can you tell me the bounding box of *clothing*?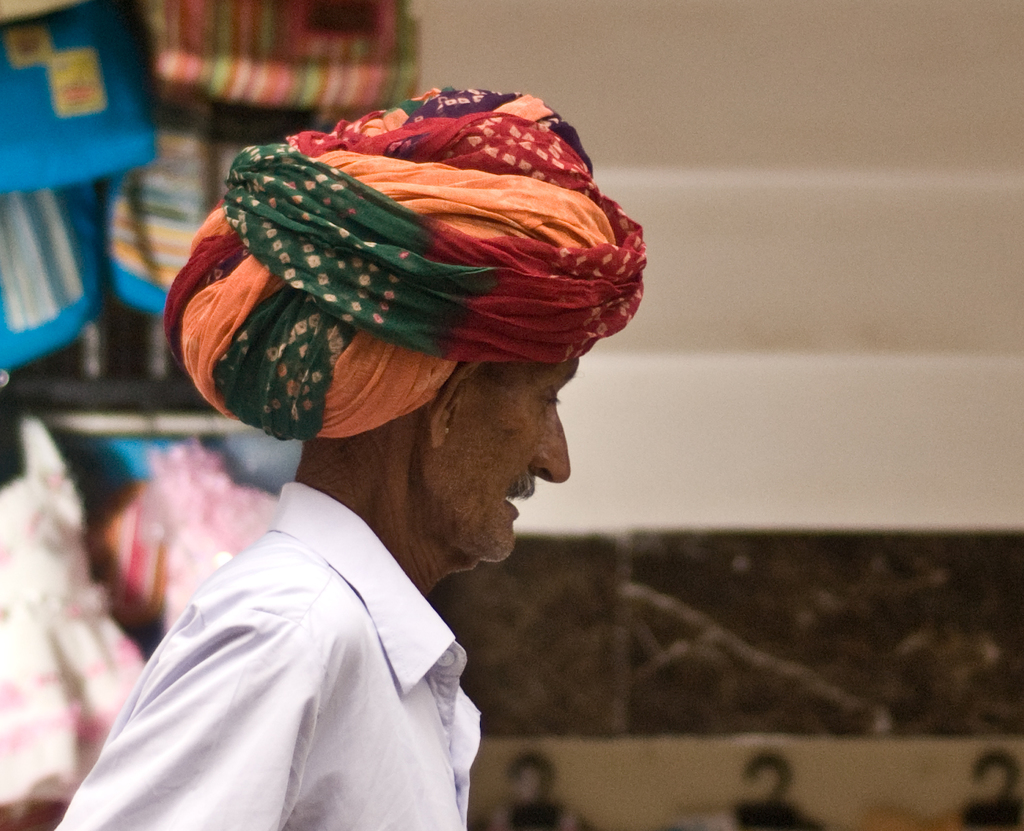
select_region(70, 312, 633, 830).
